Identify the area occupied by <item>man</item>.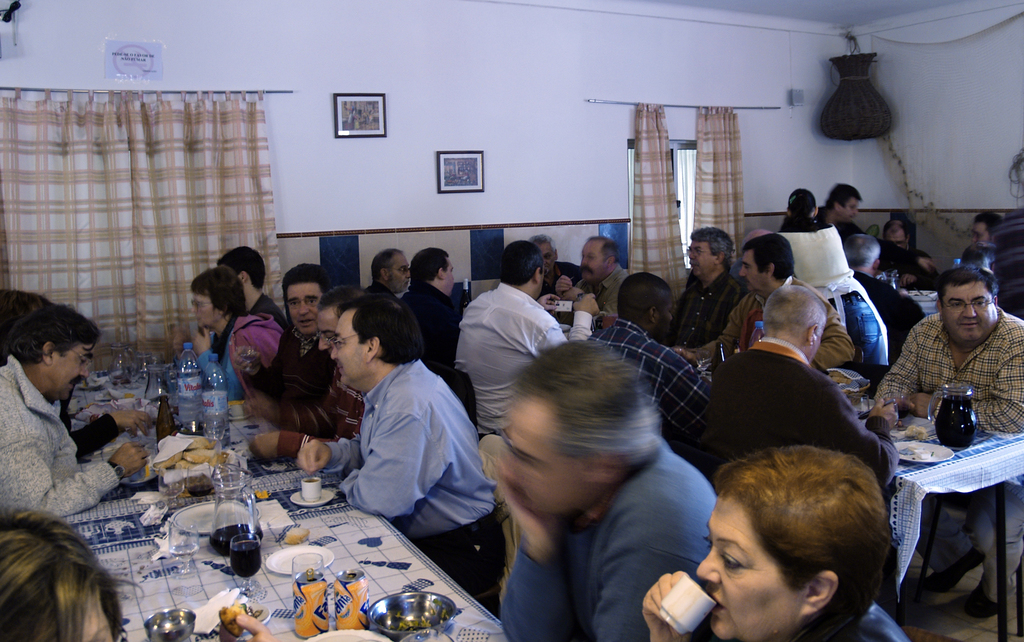
Area: <box>601,272,715,456</box>.
